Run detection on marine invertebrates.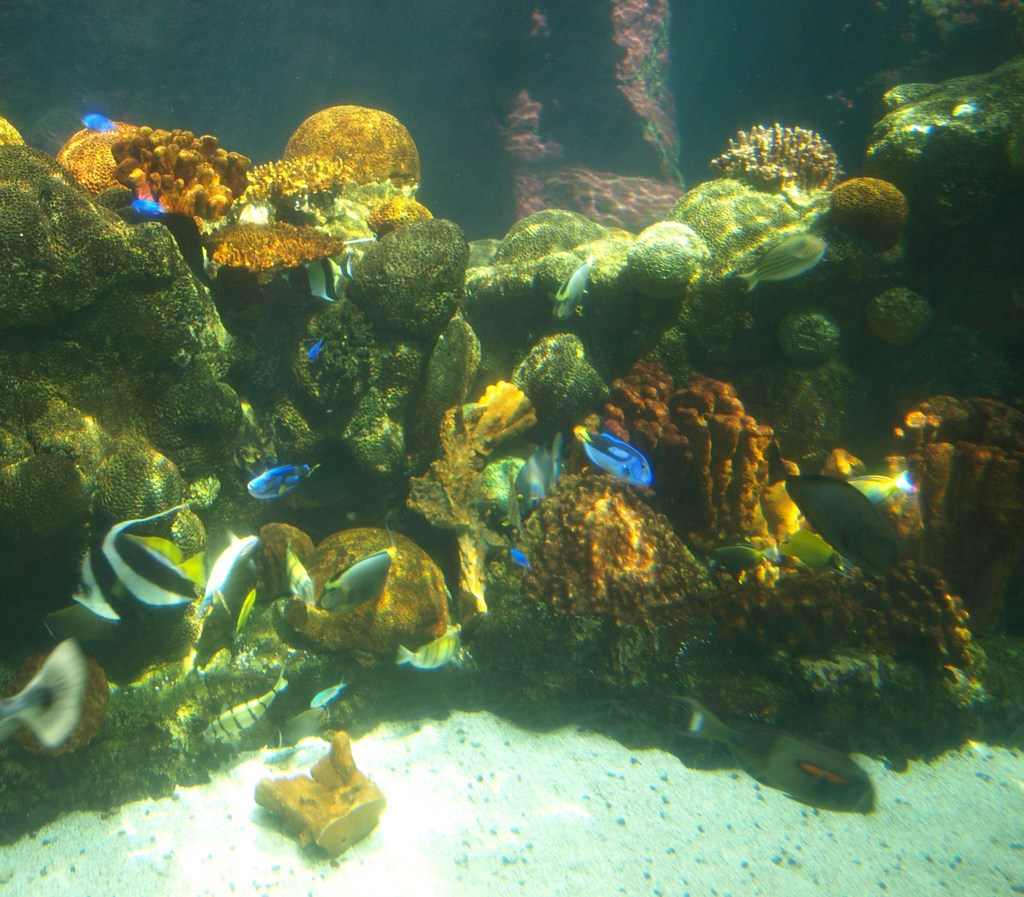
Result: Rect(556, 340, 805, 557).
